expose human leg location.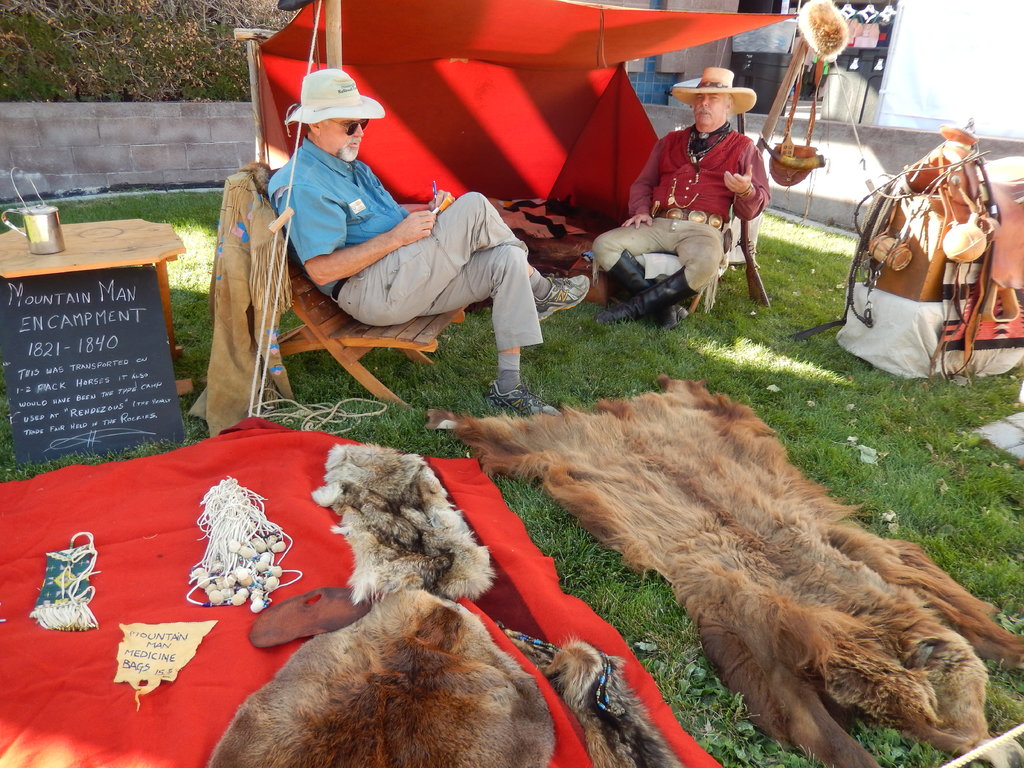
Exposed at select_region(593, 220, 689, 329).
